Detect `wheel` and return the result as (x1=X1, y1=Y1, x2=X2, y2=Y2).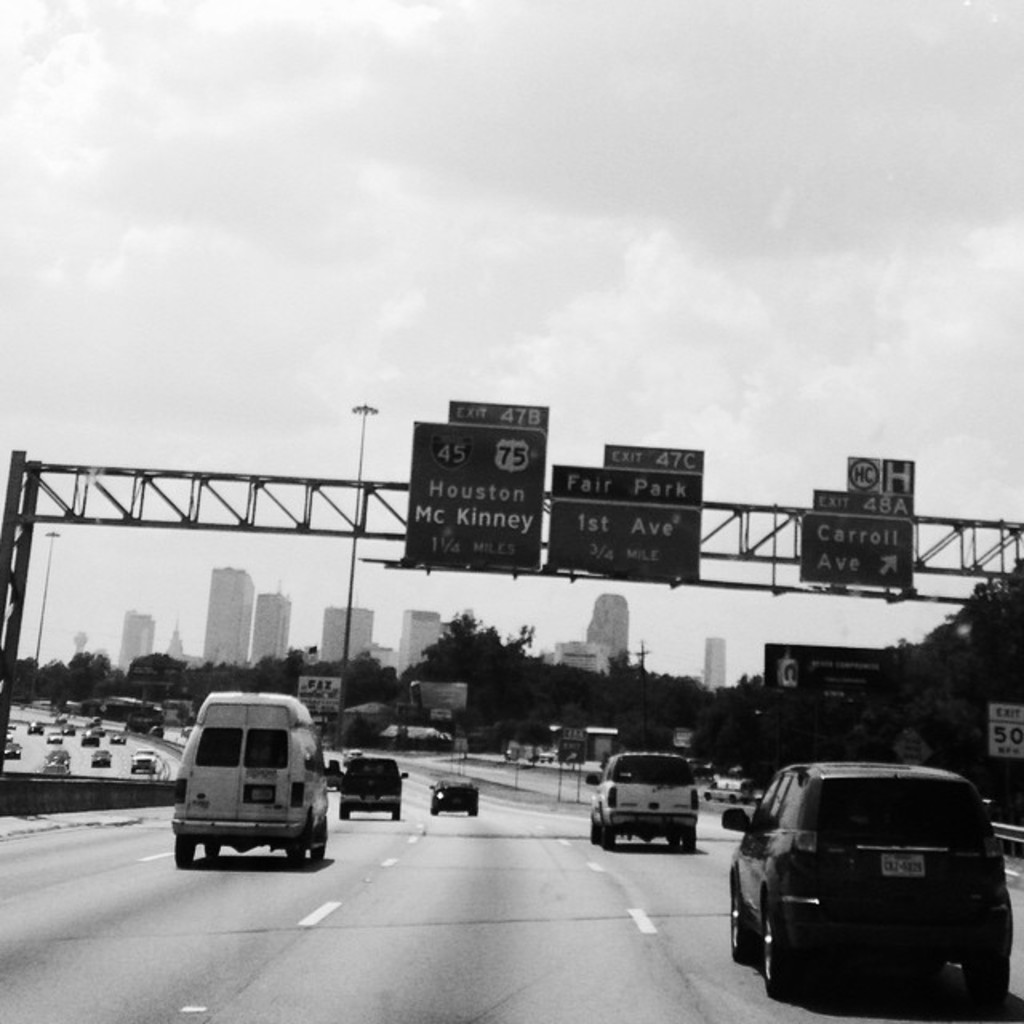
(x1=962, y1=960, x2=1011, y2=1010).
